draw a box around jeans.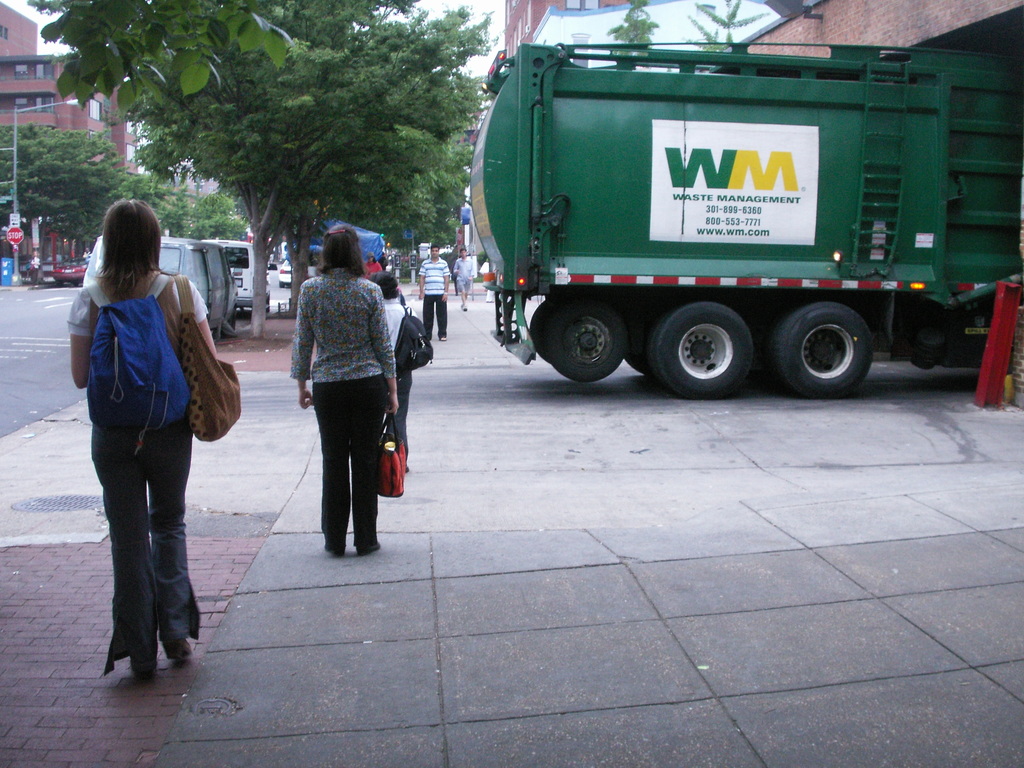
select_region(424, 290, 449, 337).
